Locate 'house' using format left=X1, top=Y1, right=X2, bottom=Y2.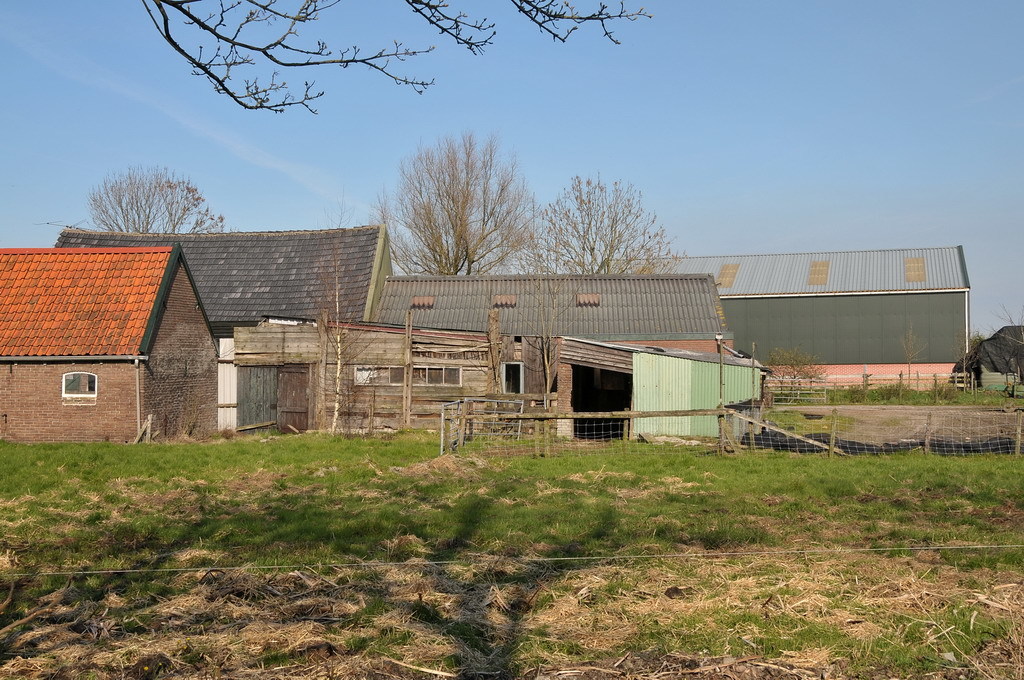
left=52, top=226, right=407, bottom=430.
